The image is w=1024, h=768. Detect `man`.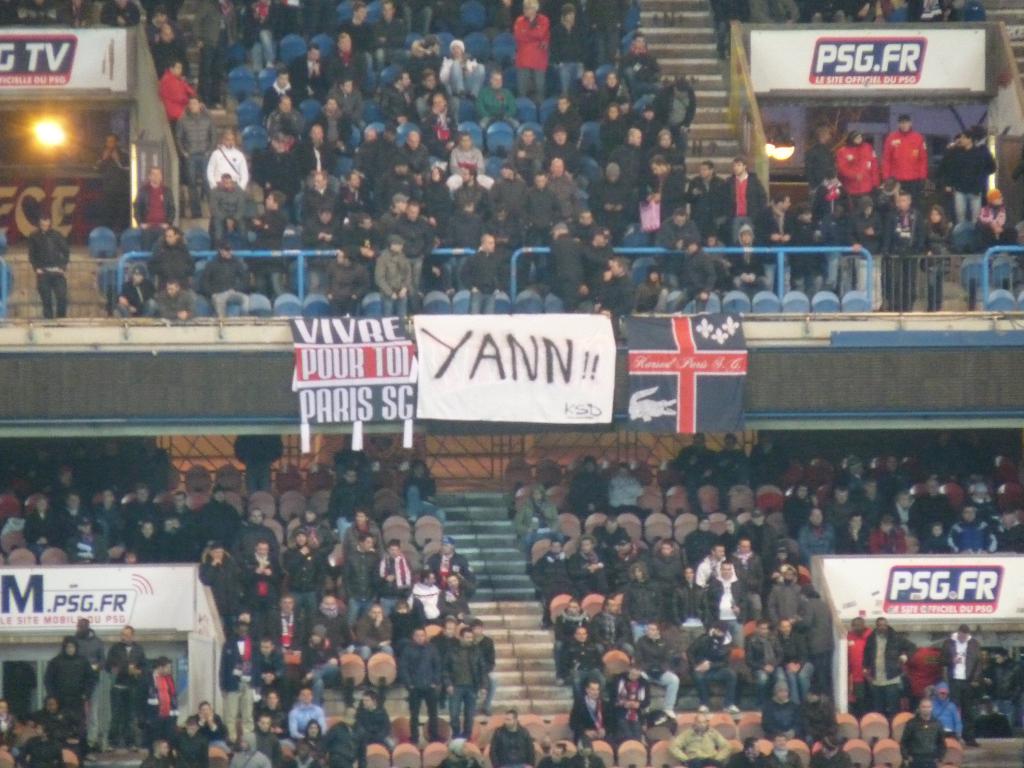
Detection: box(826, 484, 855, 518).
